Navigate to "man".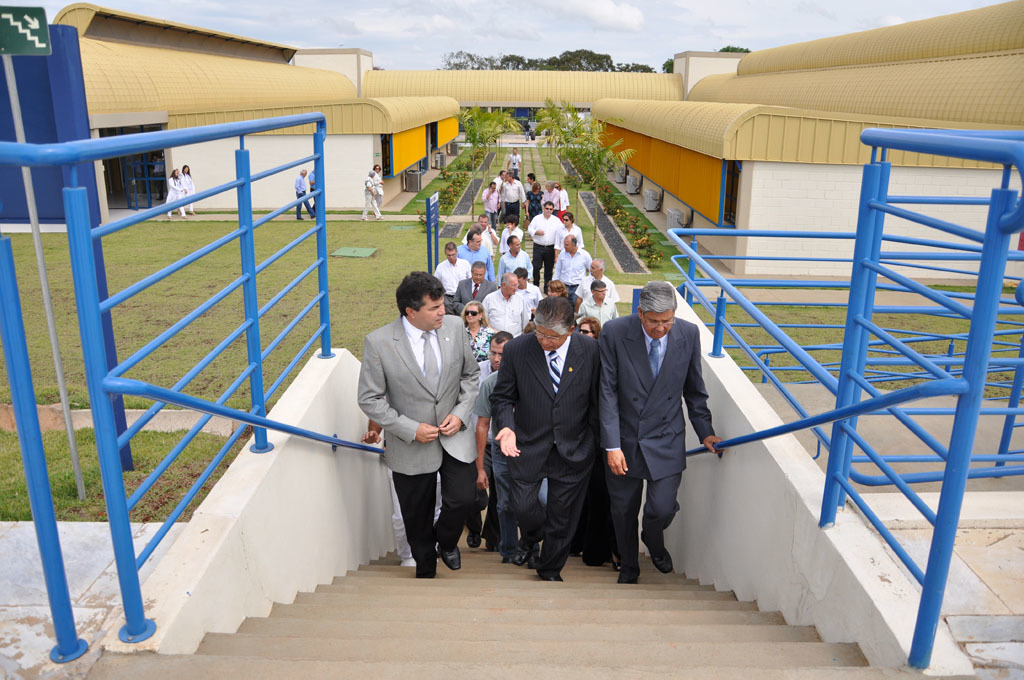
Navigation target: [left=552, top=196, right=585, bottom=262].
